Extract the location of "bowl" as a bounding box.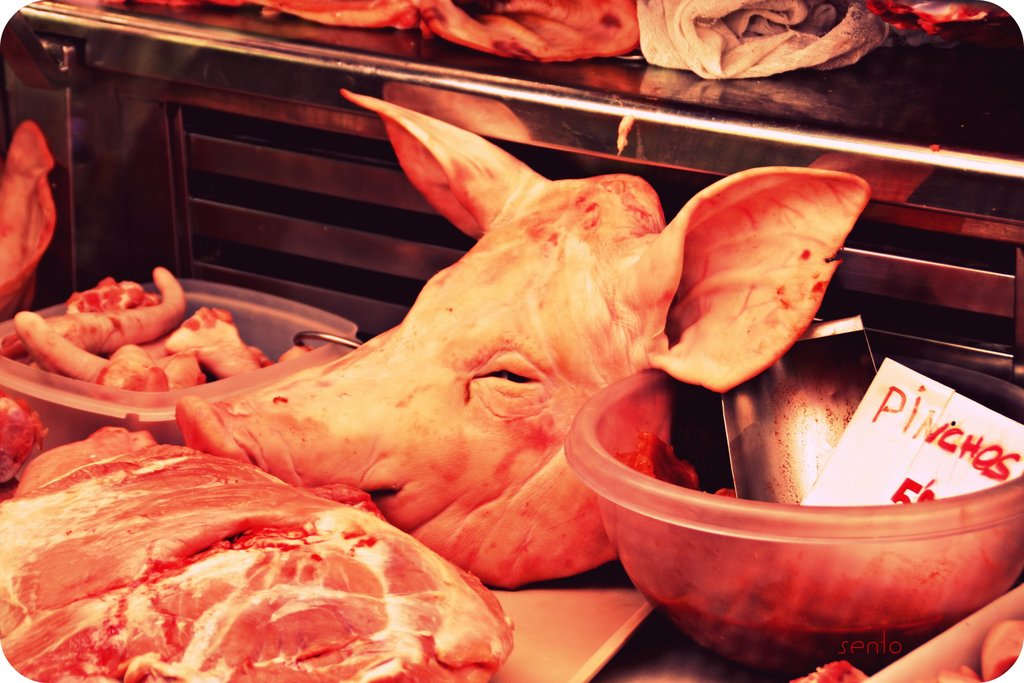
[x1=602, y1=359, x2=1017, y2=664].
